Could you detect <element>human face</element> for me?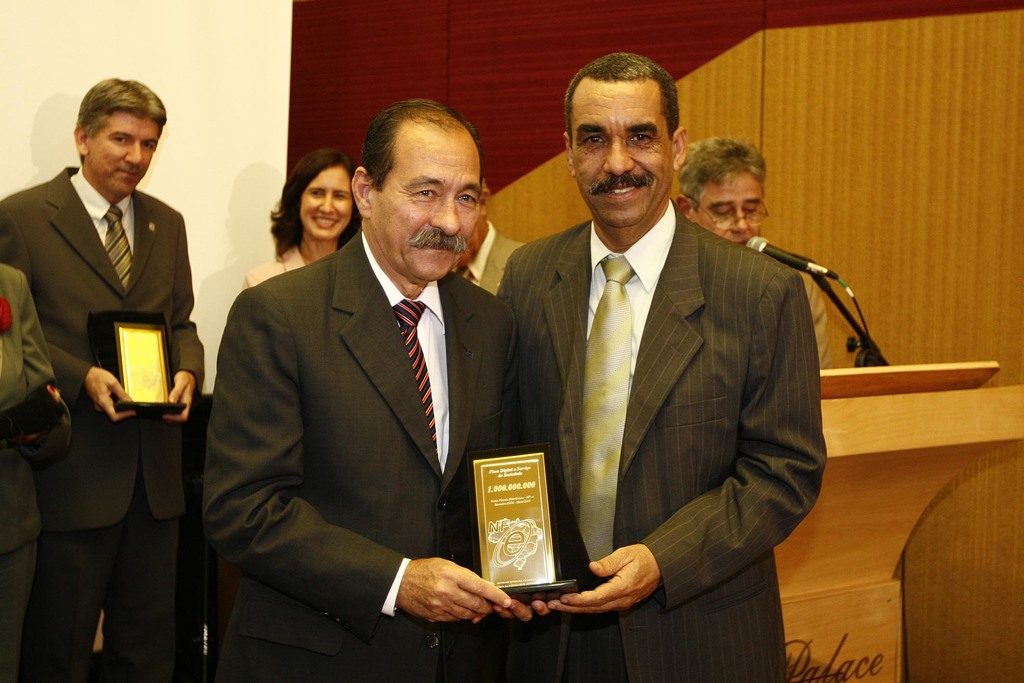
Detection result: region(698, 174, 765, 243).
